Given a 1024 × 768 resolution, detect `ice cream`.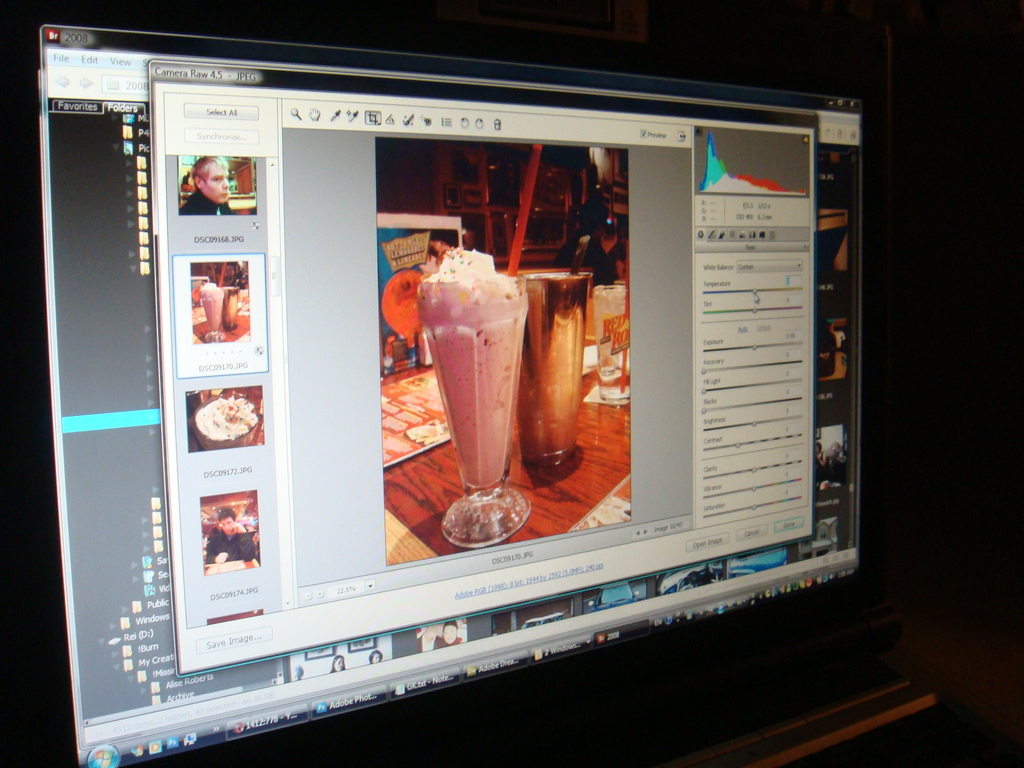
bbox=[199, 400, 260, 440].
